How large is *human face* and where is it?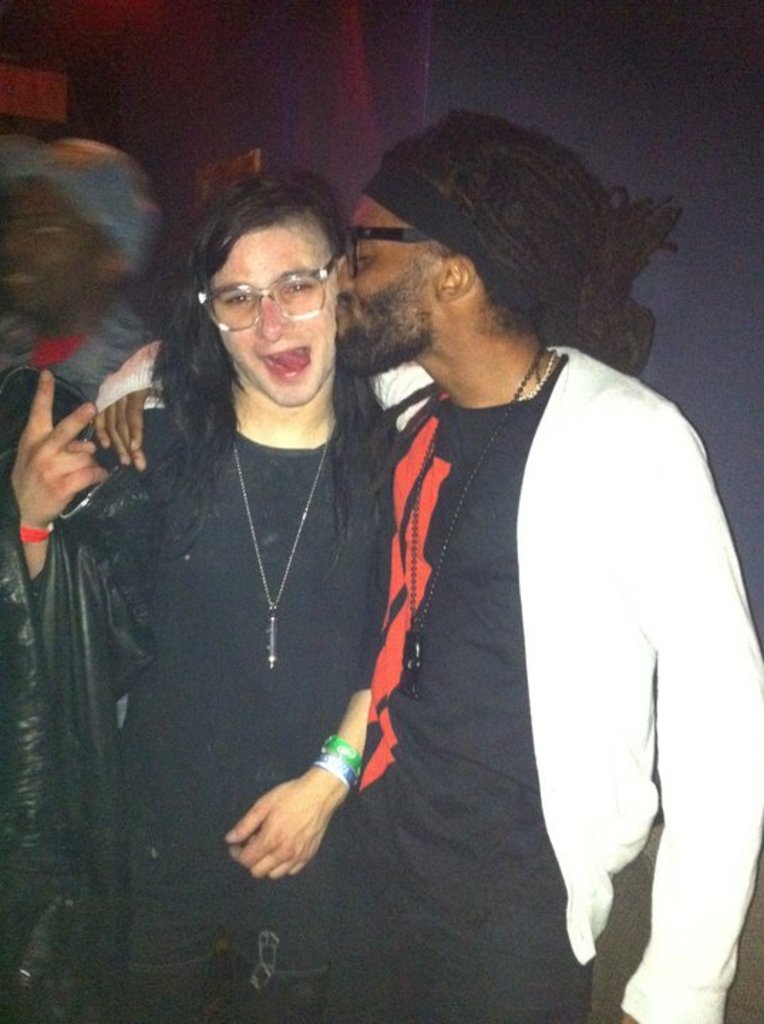
Bounding box: <region>3, 175, 101, 319</region>.
